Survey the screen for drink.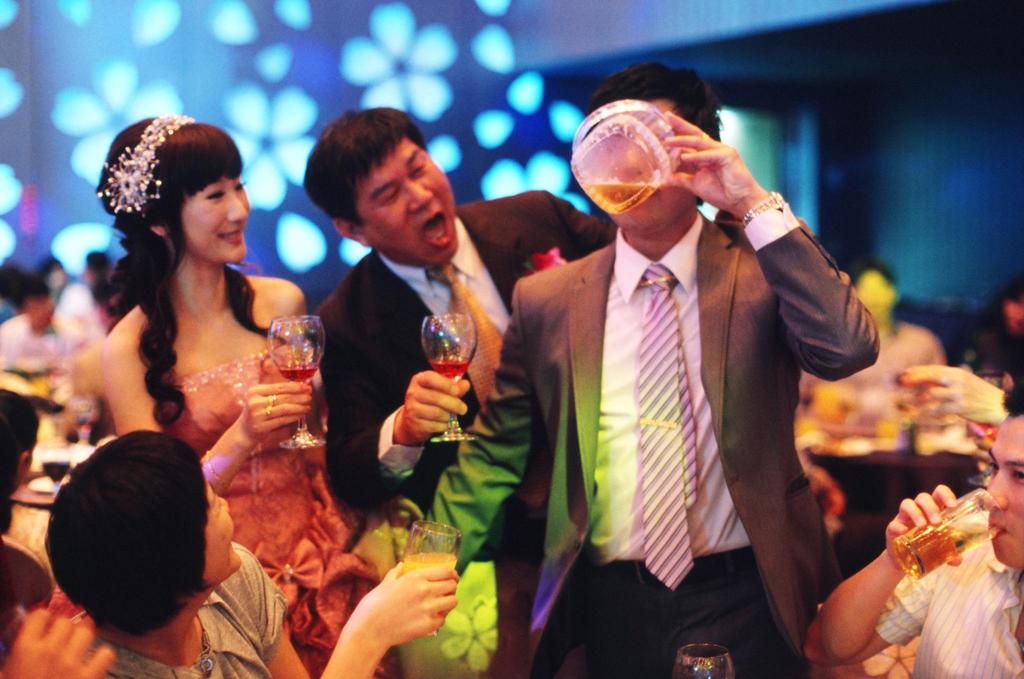
Survey found: {"x1": 580, "y1": 178, "x2": 657, "y2": 214}.
